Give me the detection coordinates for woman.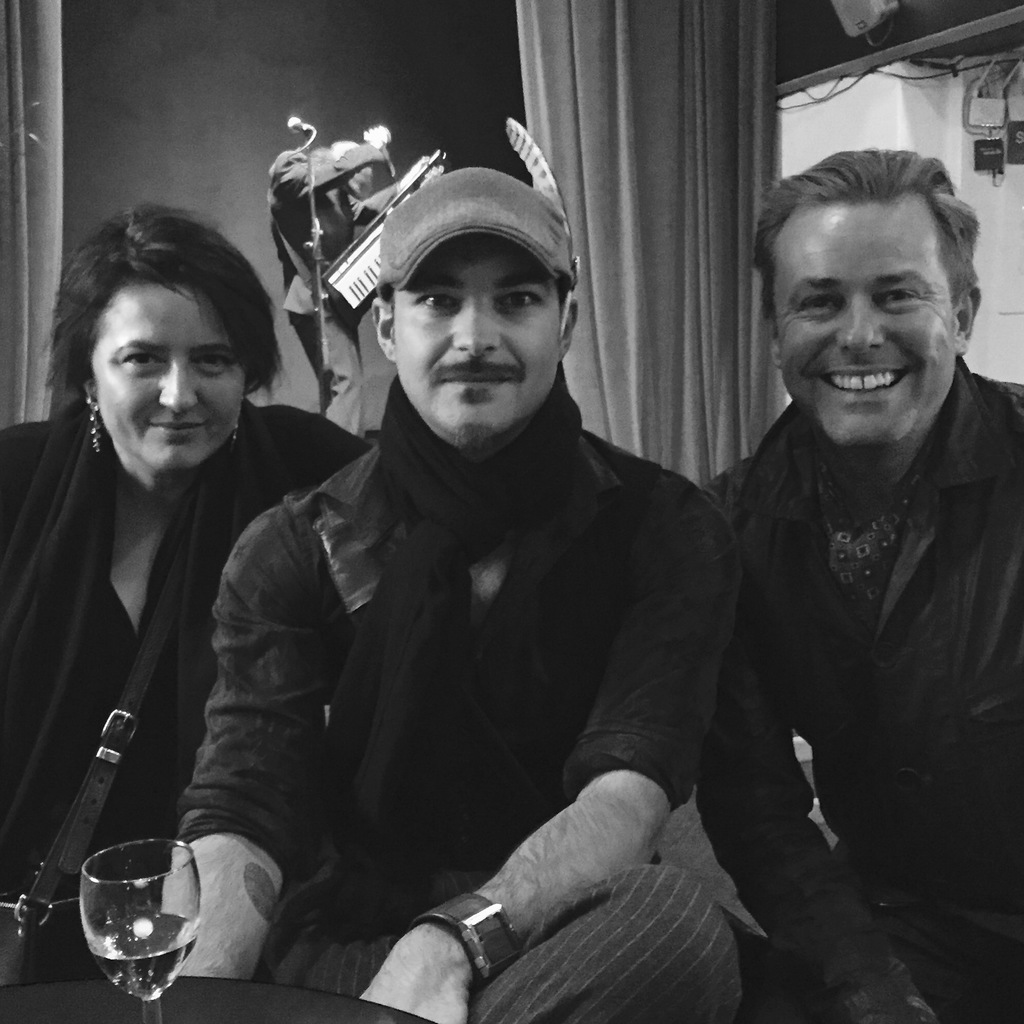
box=[10, 175, 312, 986].
